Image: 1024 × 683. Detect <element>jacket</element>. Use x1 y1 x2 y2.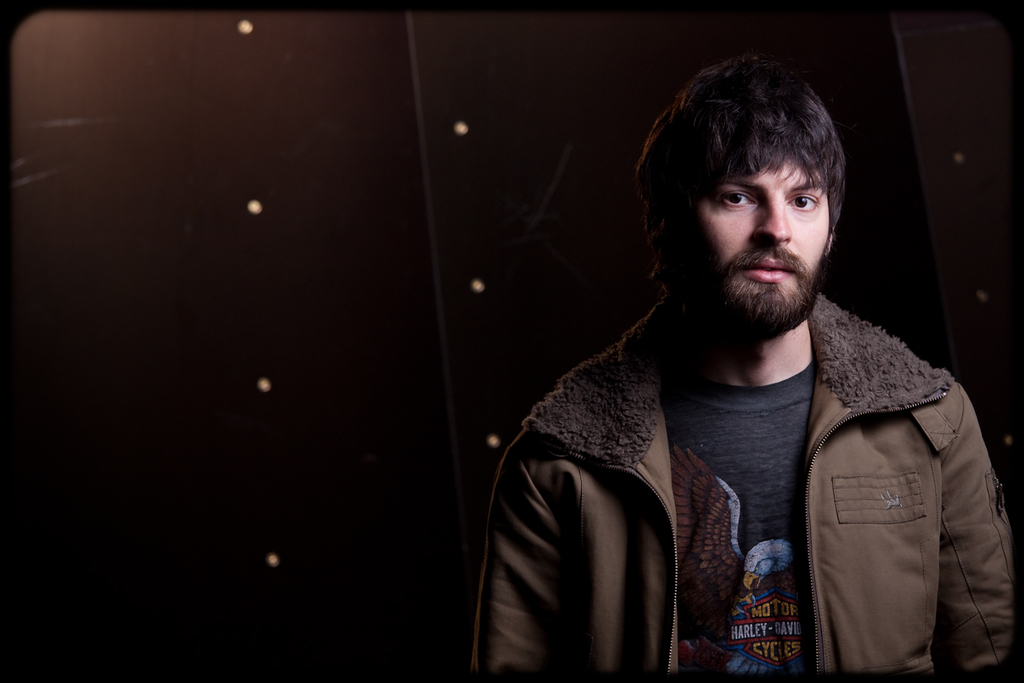
463 239 1013 682.
